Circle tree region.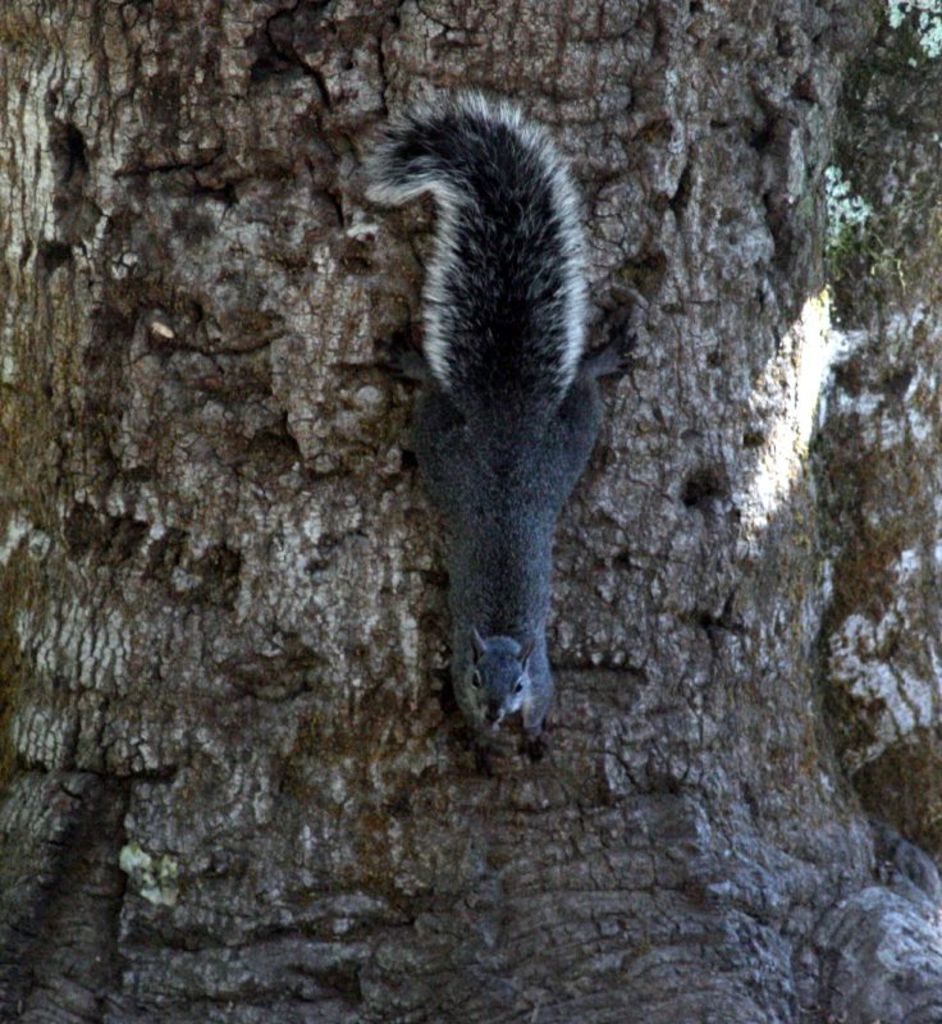
Region: x1=0 y1=0 x2=941 y2=1023.
